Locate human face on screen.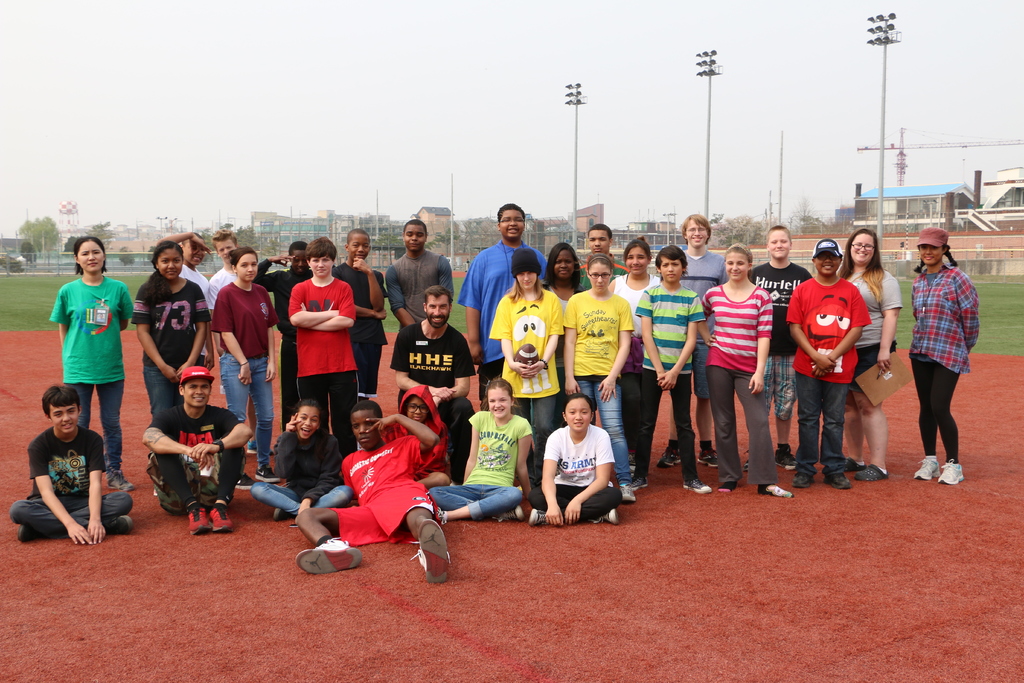
On screen at (497,206,525,235).
